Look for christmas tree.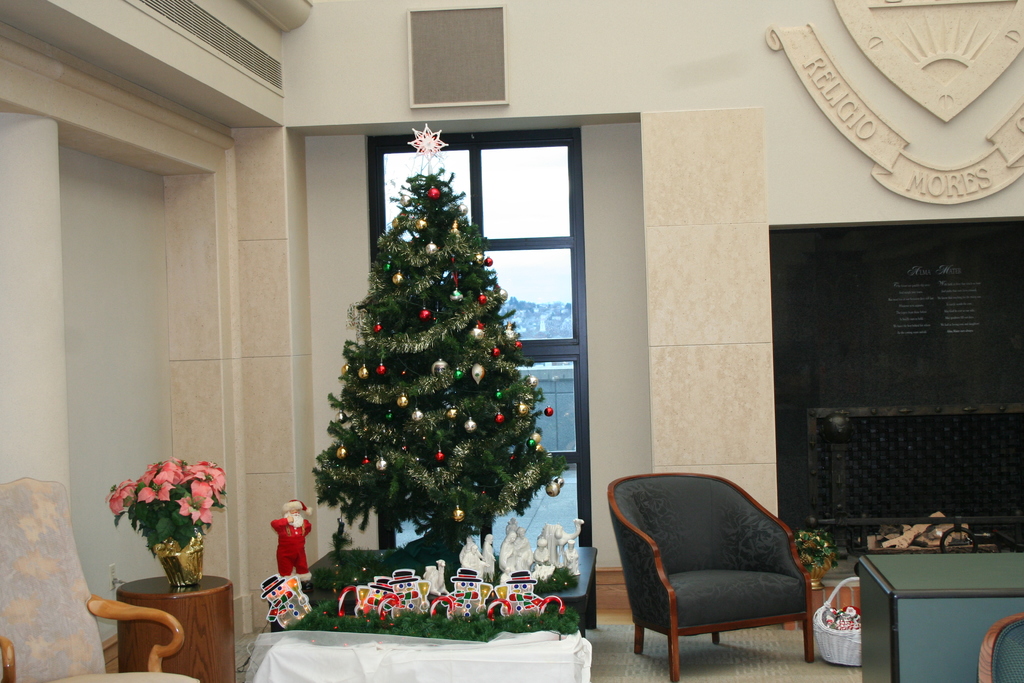
Found: (left=312, top=124, right=568, bottom=563).
